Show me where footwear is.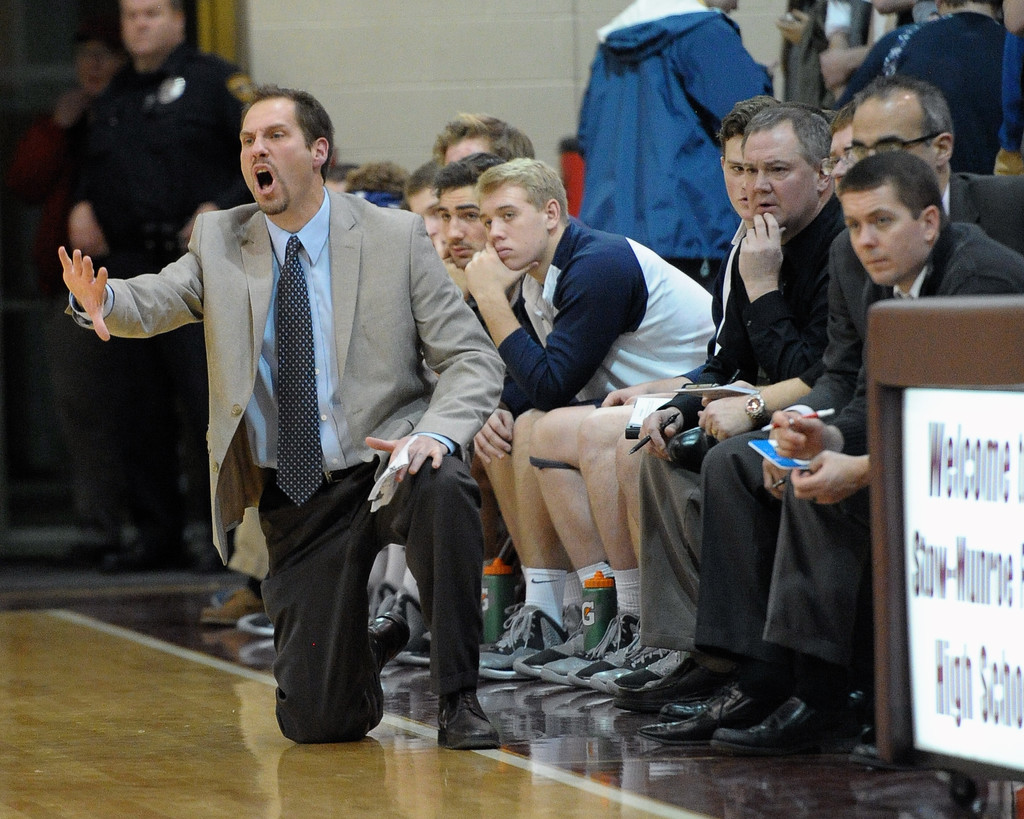
footwear is at [left=589, top=640, right=662, bottom=685].
